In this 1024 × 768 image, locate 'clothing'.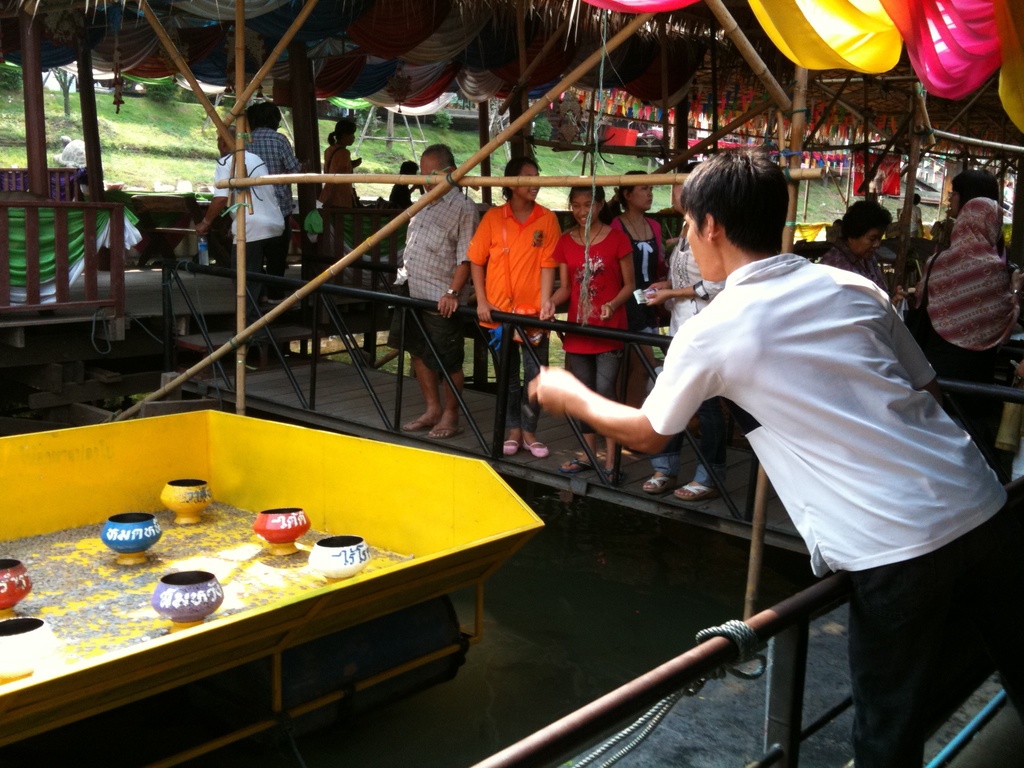
Bounding box: crop(551, 221, 633, 403).
